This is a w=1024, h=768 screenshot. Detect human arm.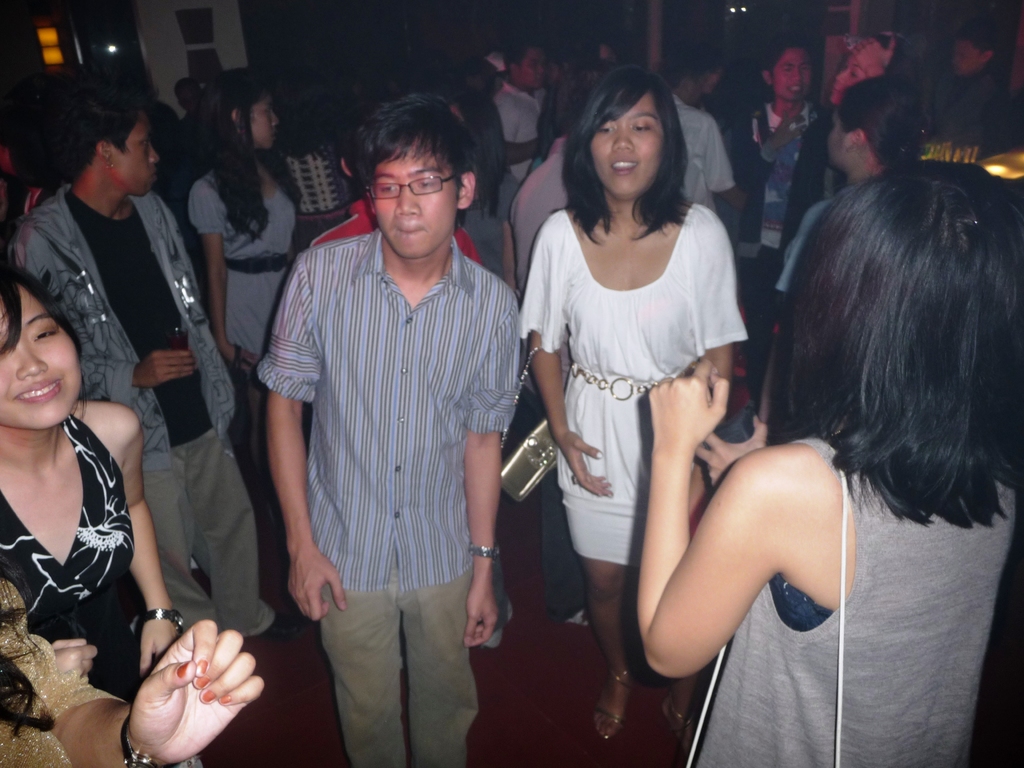
region(493, 90, 546, 164).
